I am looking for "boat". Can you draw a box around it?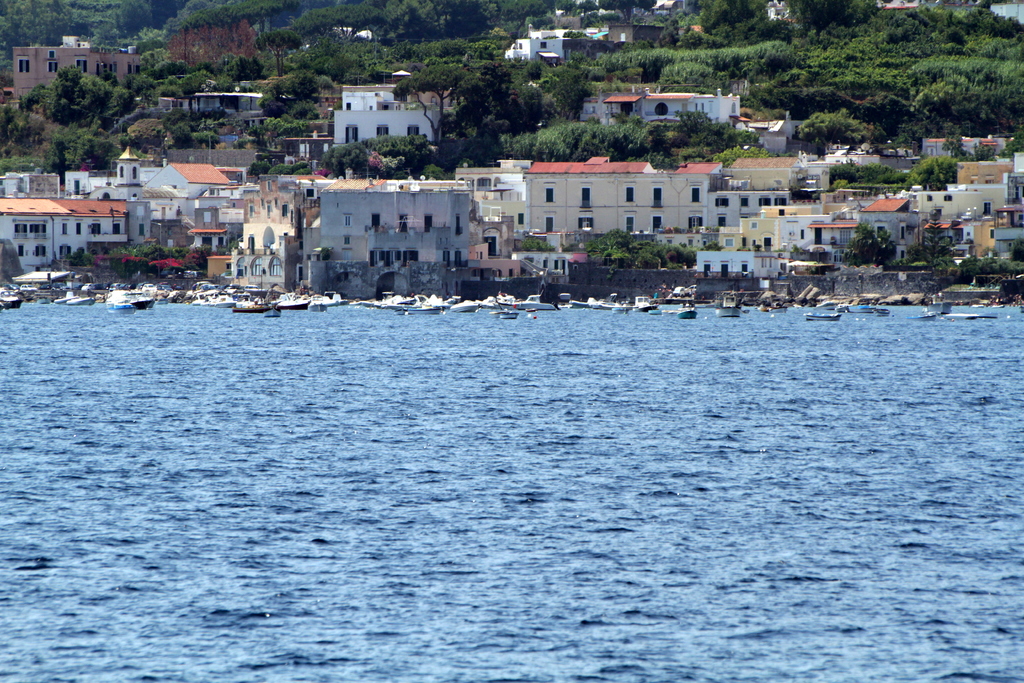
Sure, the bounding box is BBox(715, 292, 745, 317).
